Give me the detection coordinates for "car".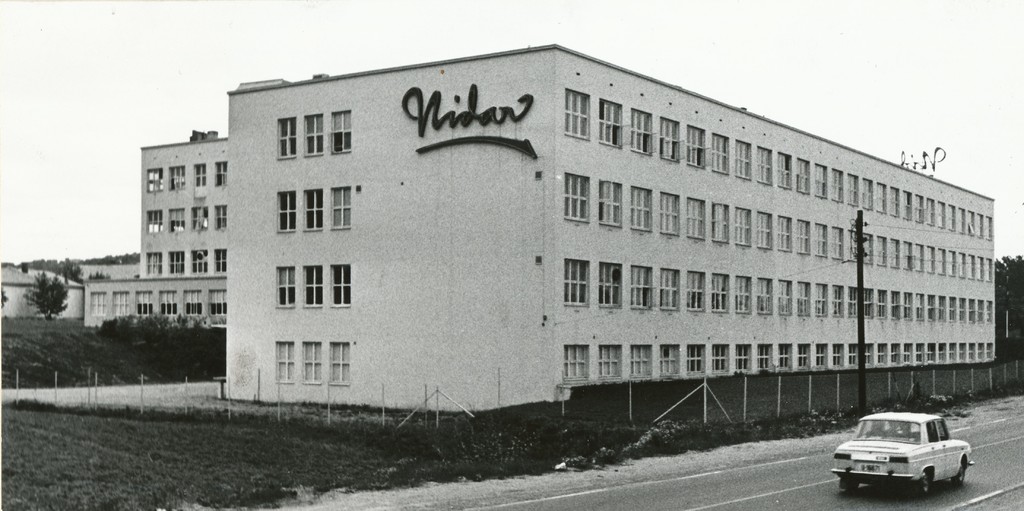
rect(838, 404, 975, 493).
